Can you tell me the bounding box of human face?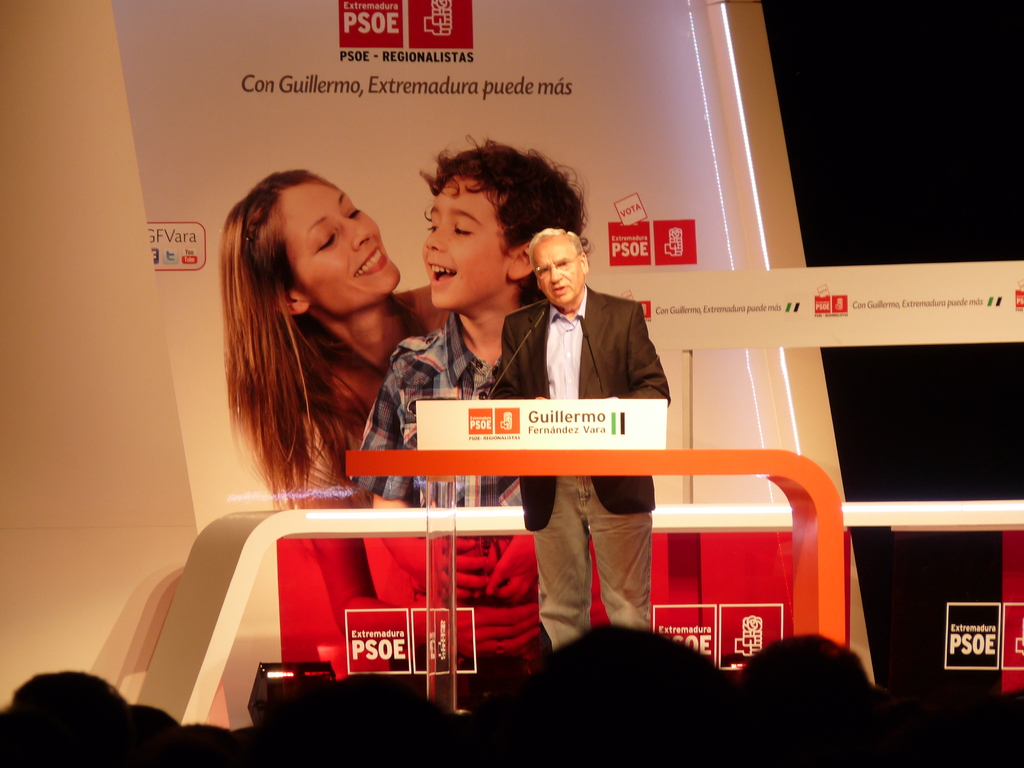
[423,177,505,315].
